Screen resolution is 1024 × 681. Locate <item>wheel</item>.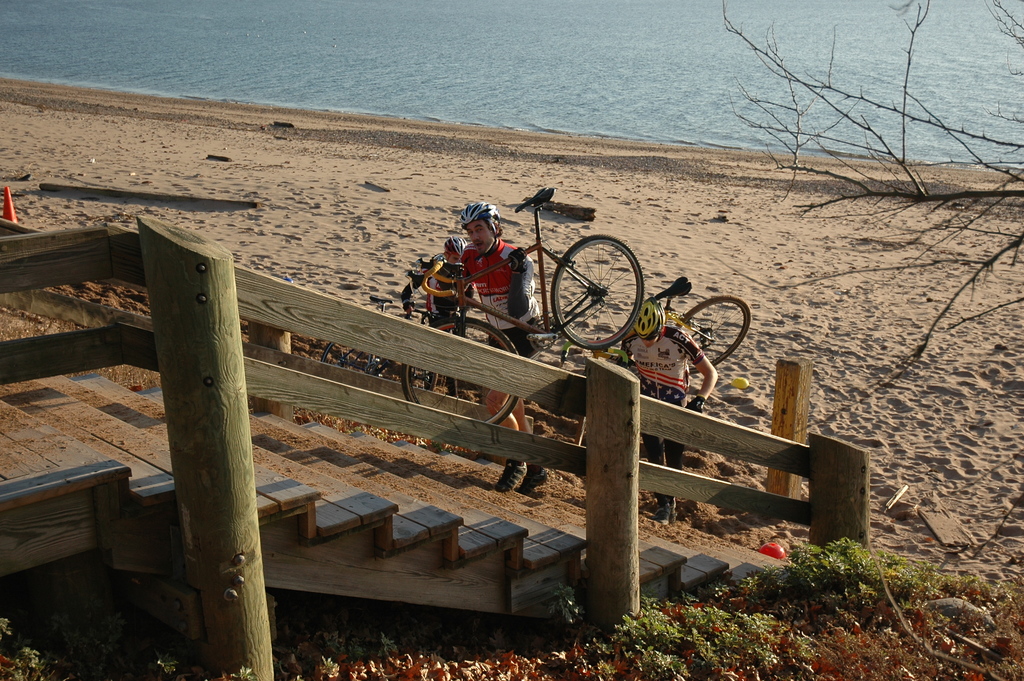
BBox(554, 235, 641, 347).
